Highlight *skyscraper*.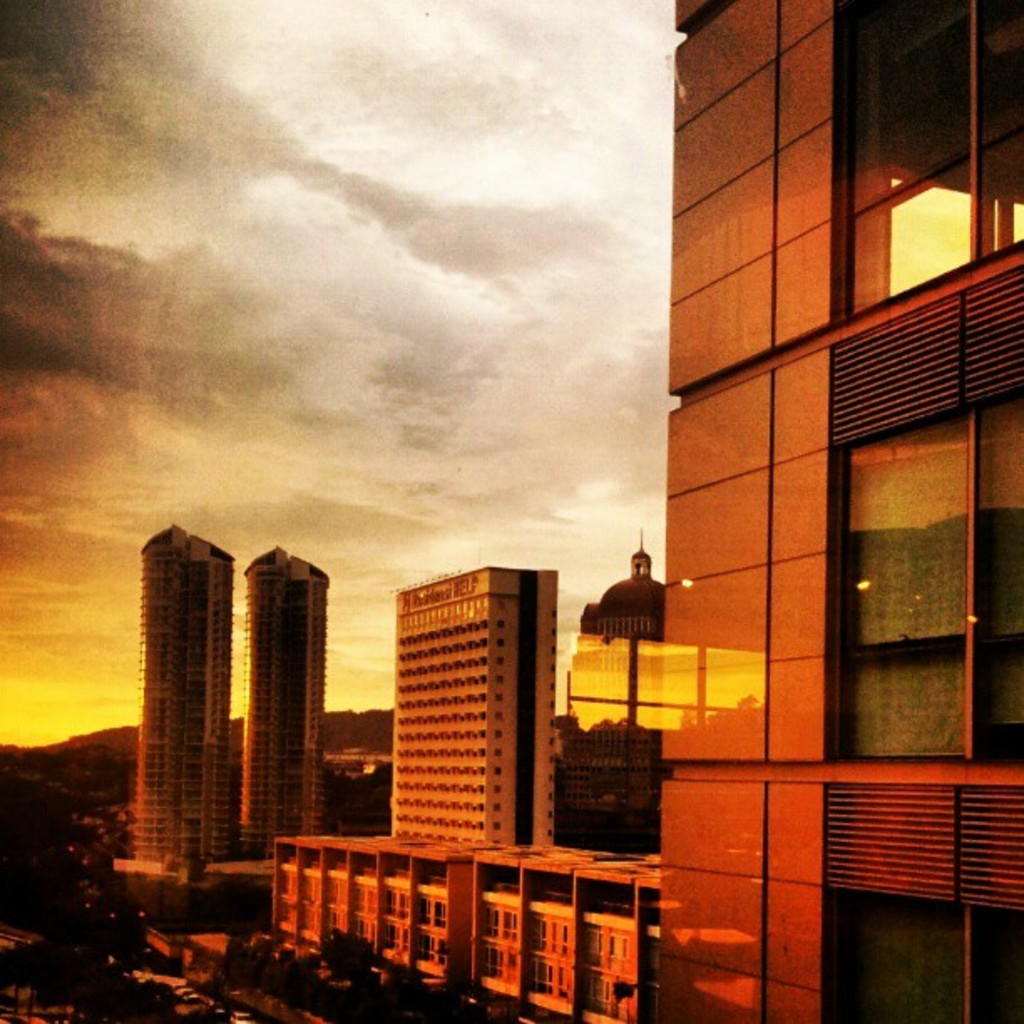
Highlighted region: left=134, top=514, right=249, bottom=882.
